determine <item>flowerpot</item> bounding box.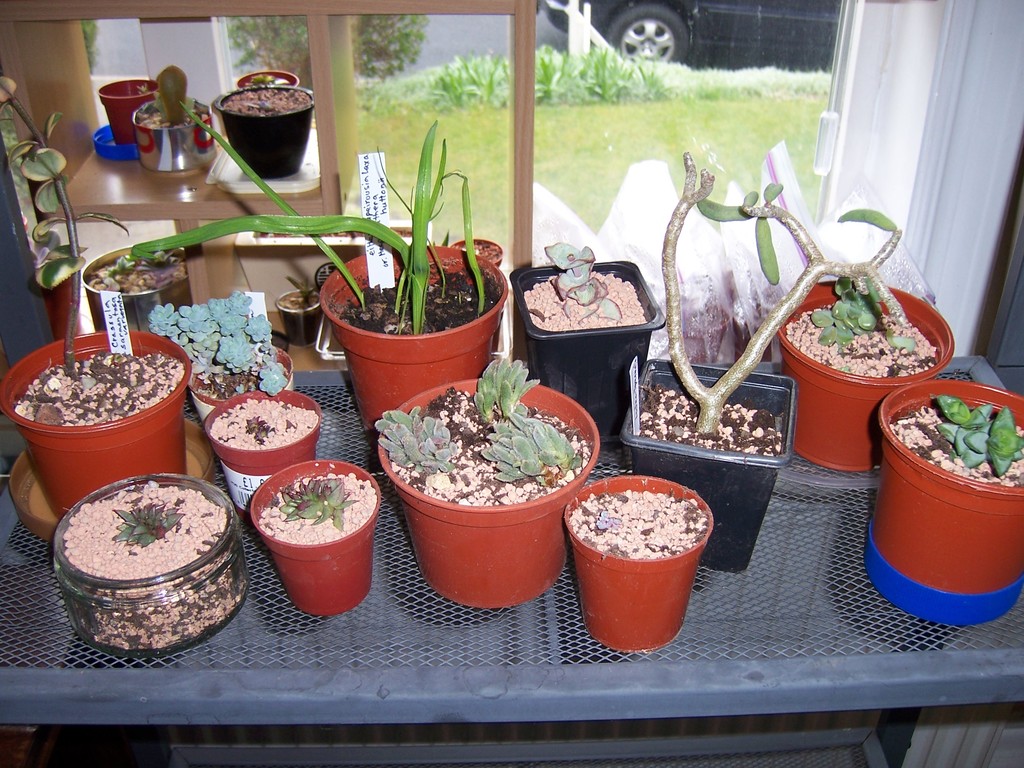
Determined: rect(559, 474, 715, 651).
